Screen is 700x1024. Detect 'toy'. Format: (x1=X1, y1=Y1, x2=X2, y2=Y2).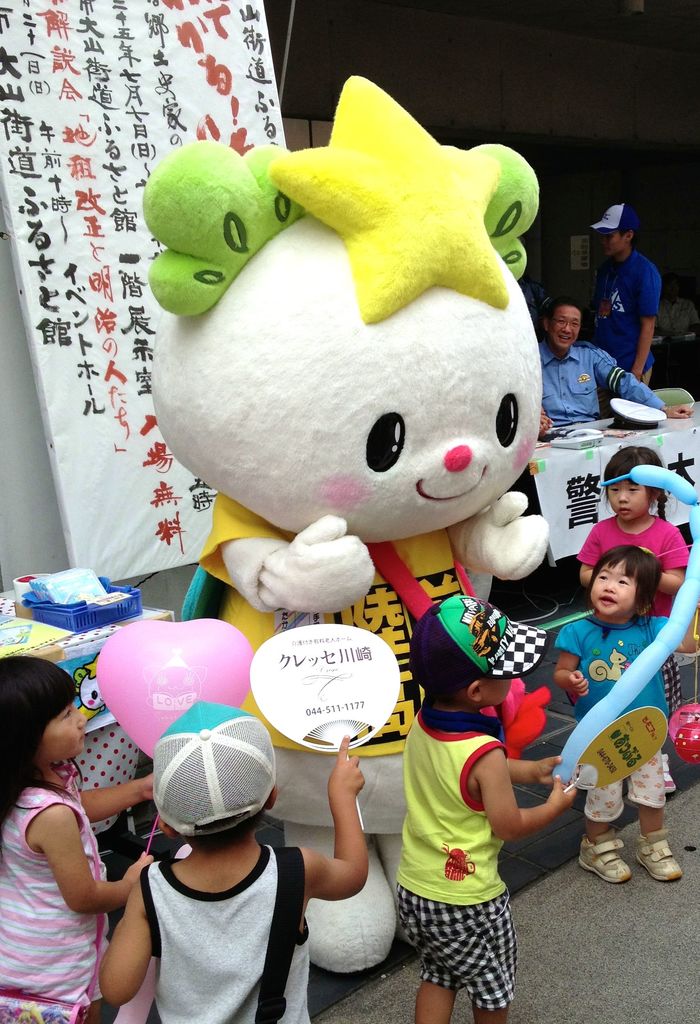
(x1=121, y1=112, x2=566, y2=667).
